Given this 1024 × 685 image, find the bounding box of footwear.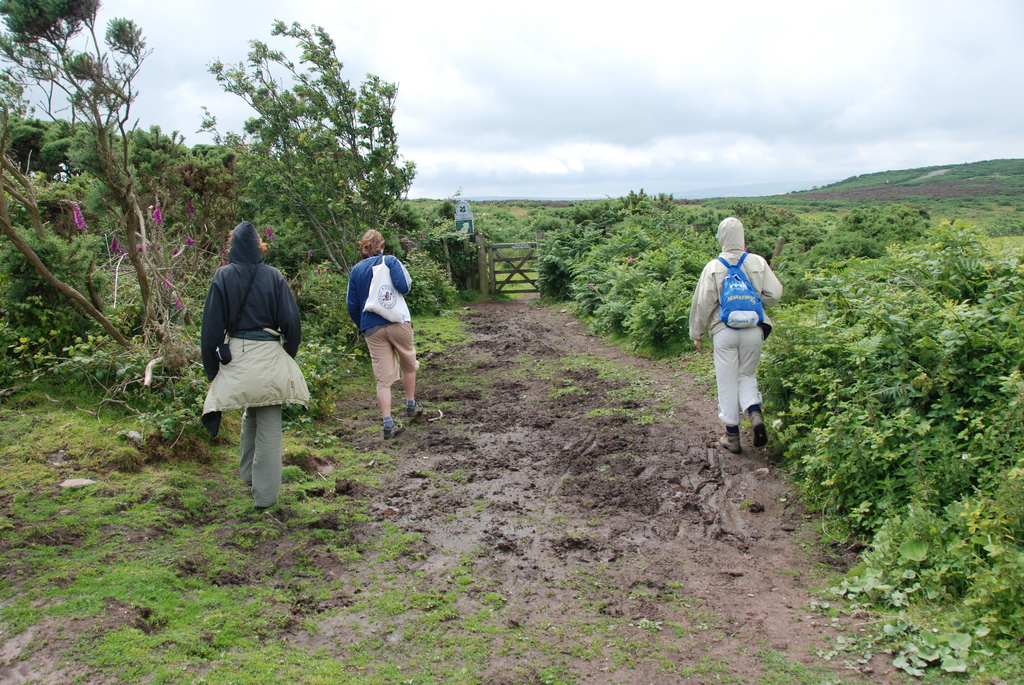
x1=748, y1=422, x2=764, y2=452.
